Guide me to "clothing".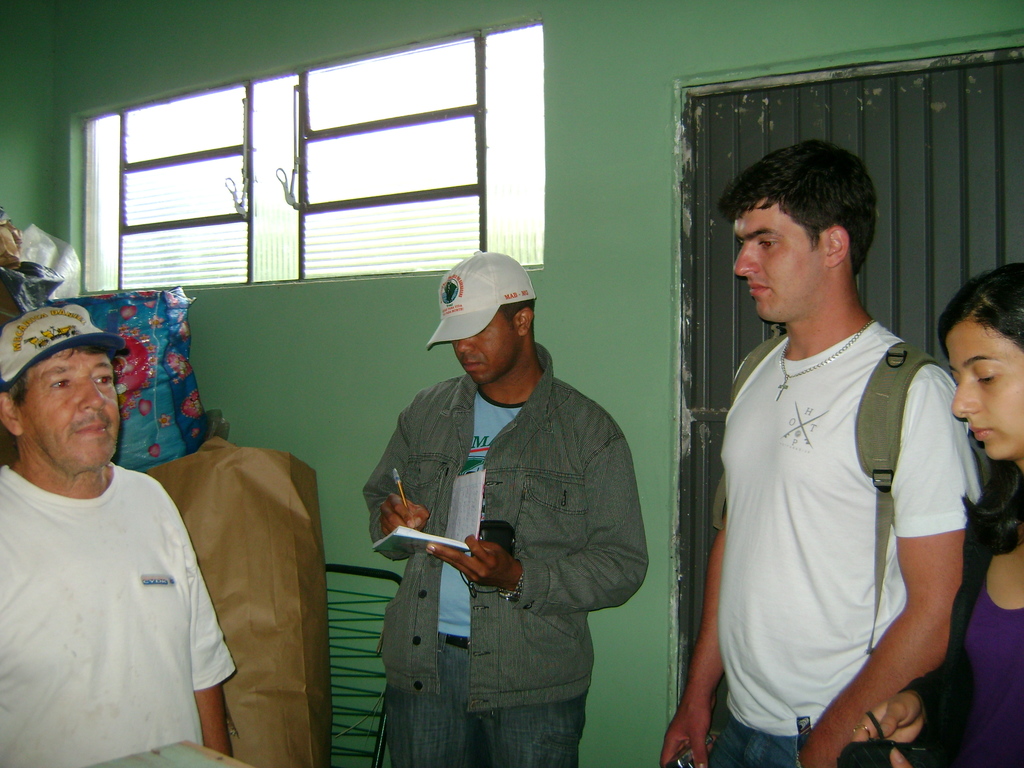
Guidance: 361,248,650,767.
